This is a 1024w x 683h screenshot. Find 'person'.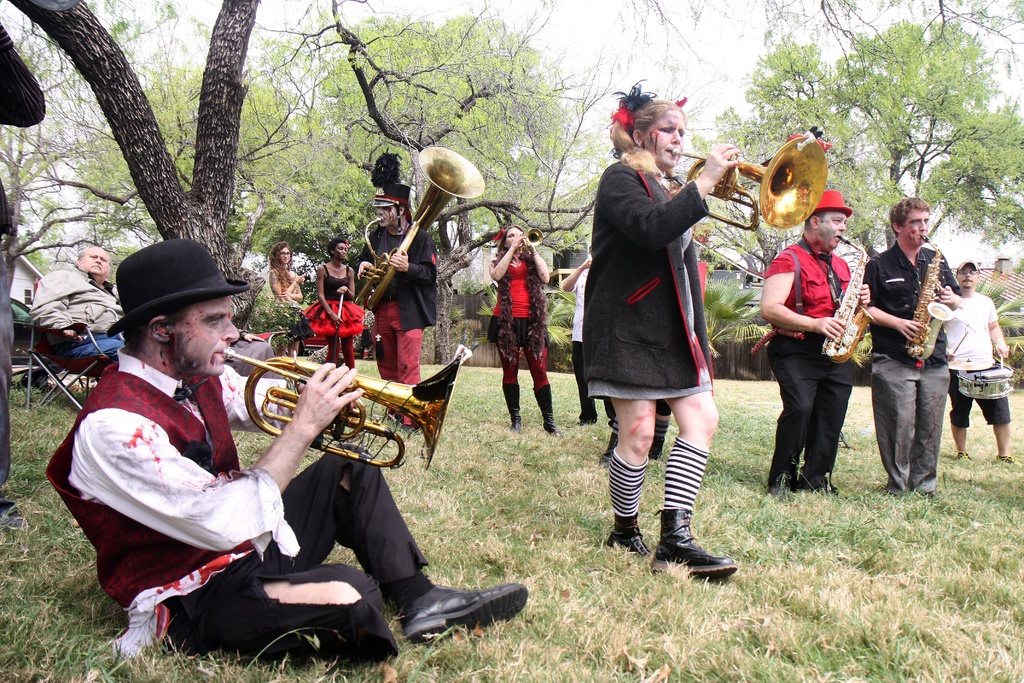
Bounding box: 297 228 366 377.
